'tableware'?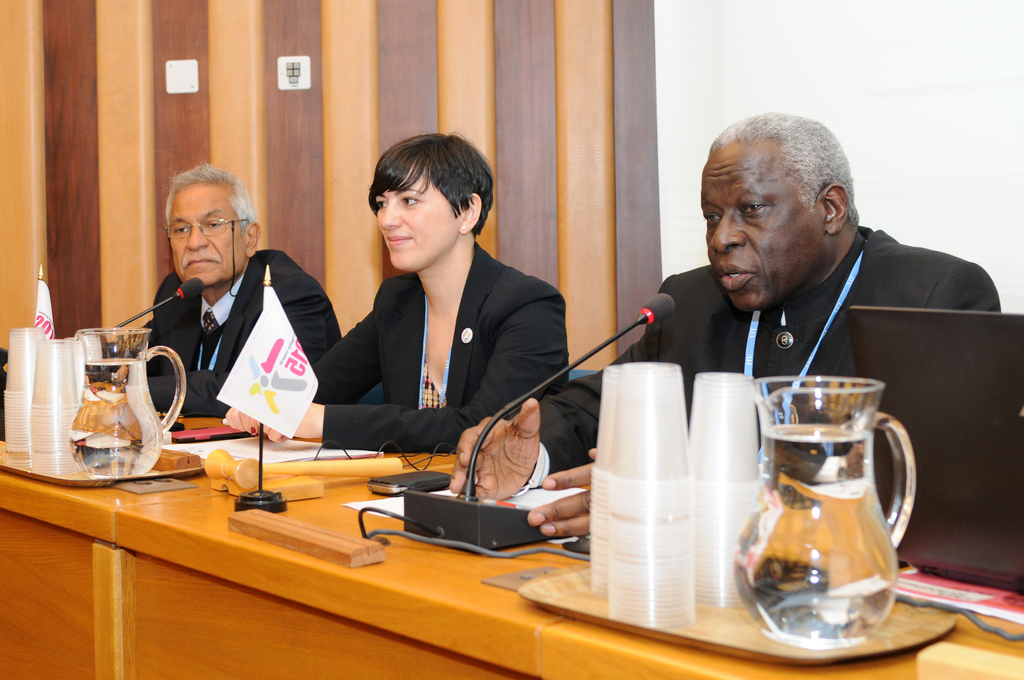
pyautogui.locateOnScreen(70, 331, 103, 364)
